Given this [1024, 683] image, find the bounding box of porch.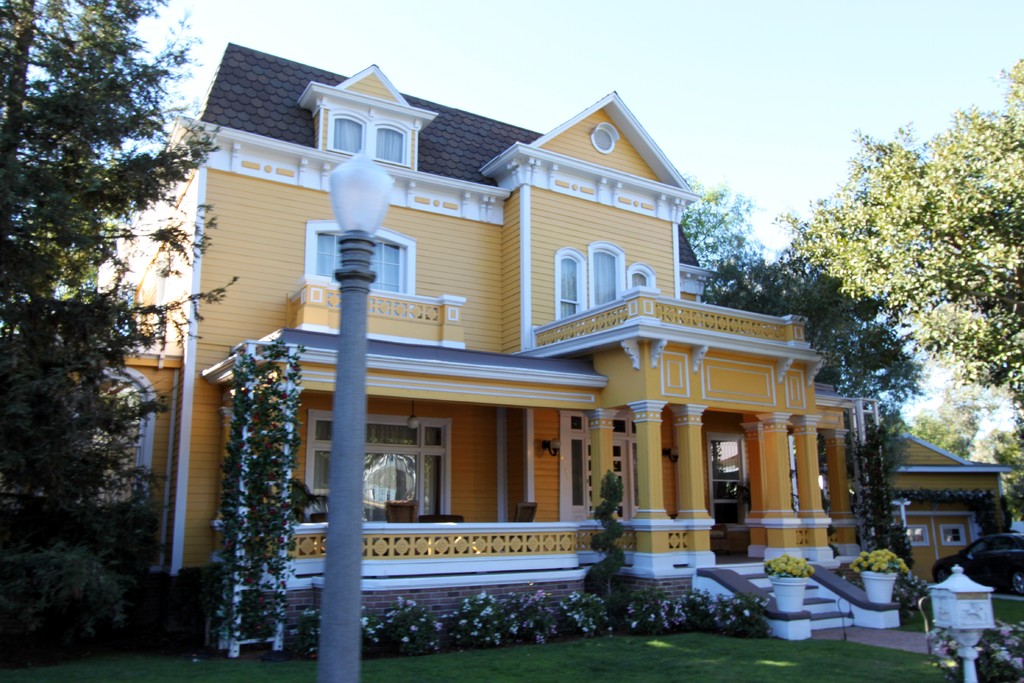
[left=260, top=518, right=811, bottom=592].
